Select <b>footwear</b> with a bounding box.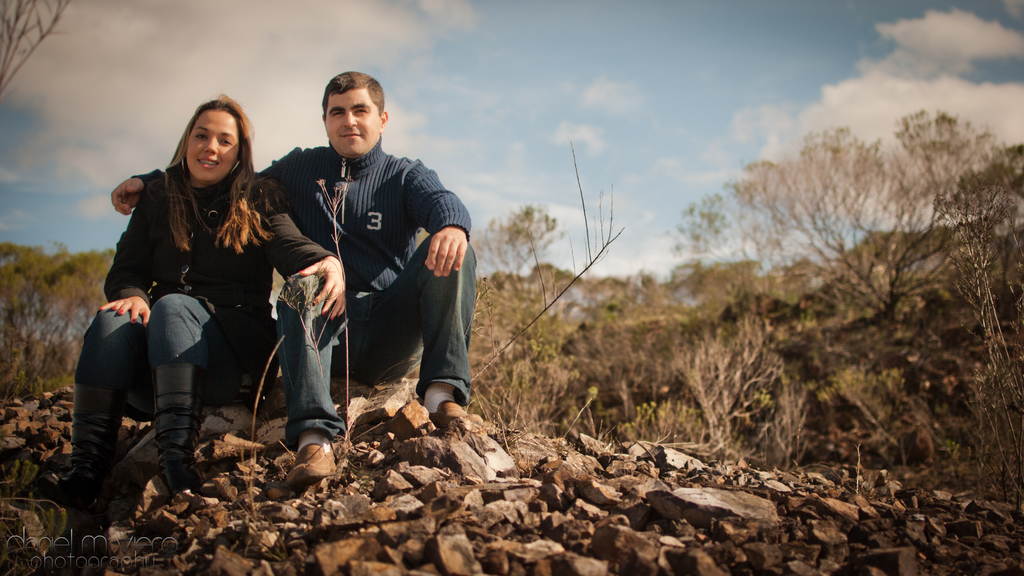
[left=283, top=433, right=342, bottom=484].
